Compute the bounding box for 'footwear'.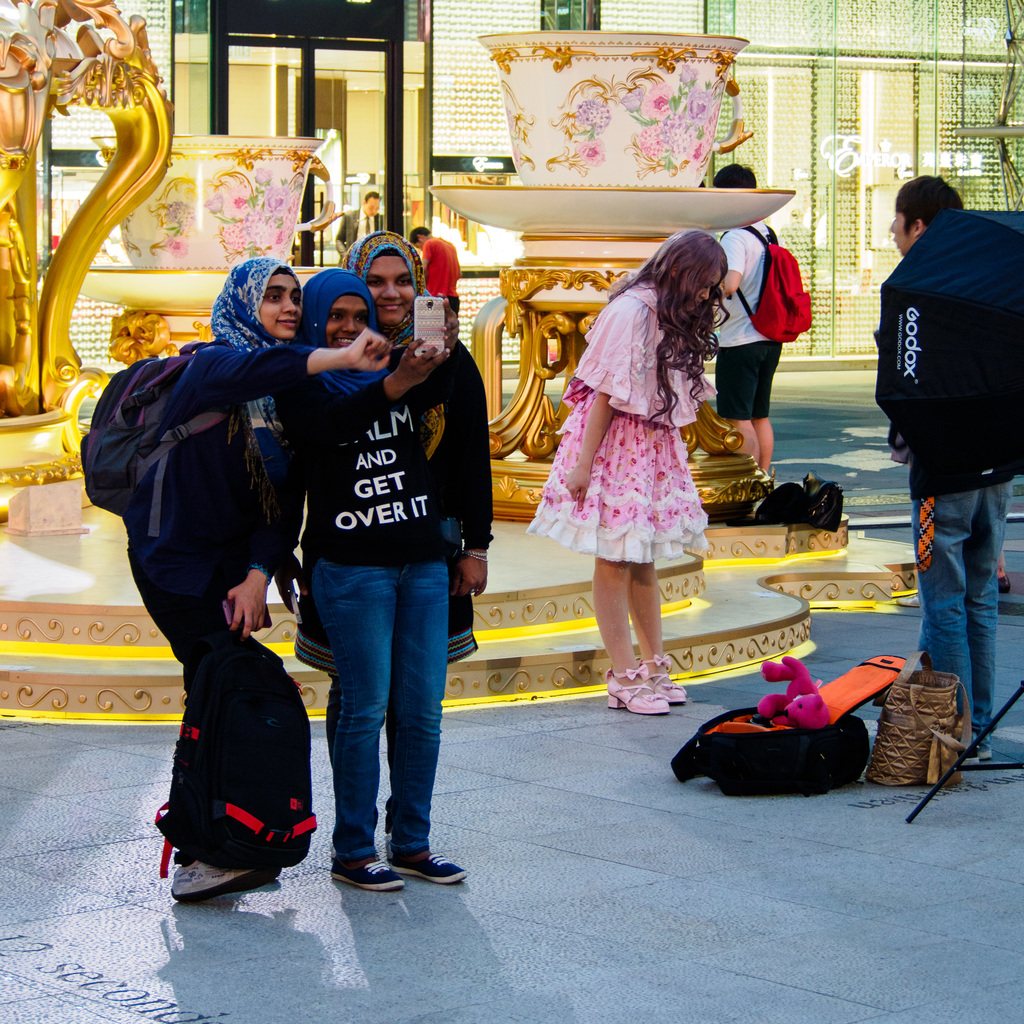
<bbox>640, 666, 694, 715</bbox>.
